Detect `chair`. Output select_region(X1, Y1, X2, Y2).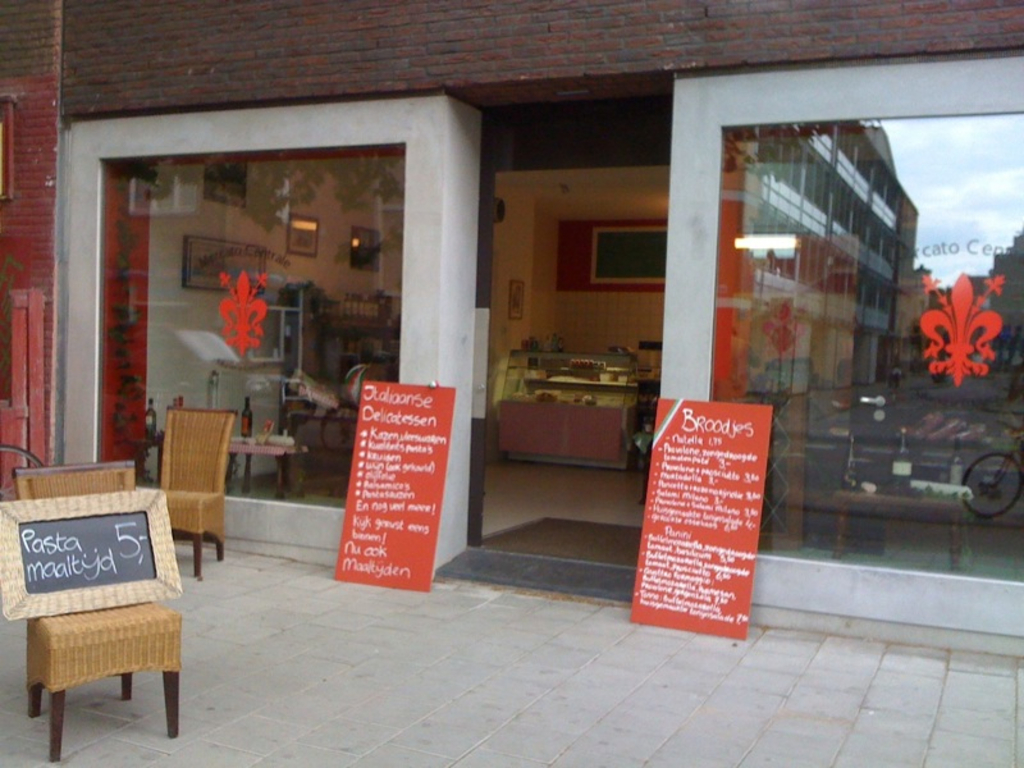
select_region(154, 406, 239, 575).
